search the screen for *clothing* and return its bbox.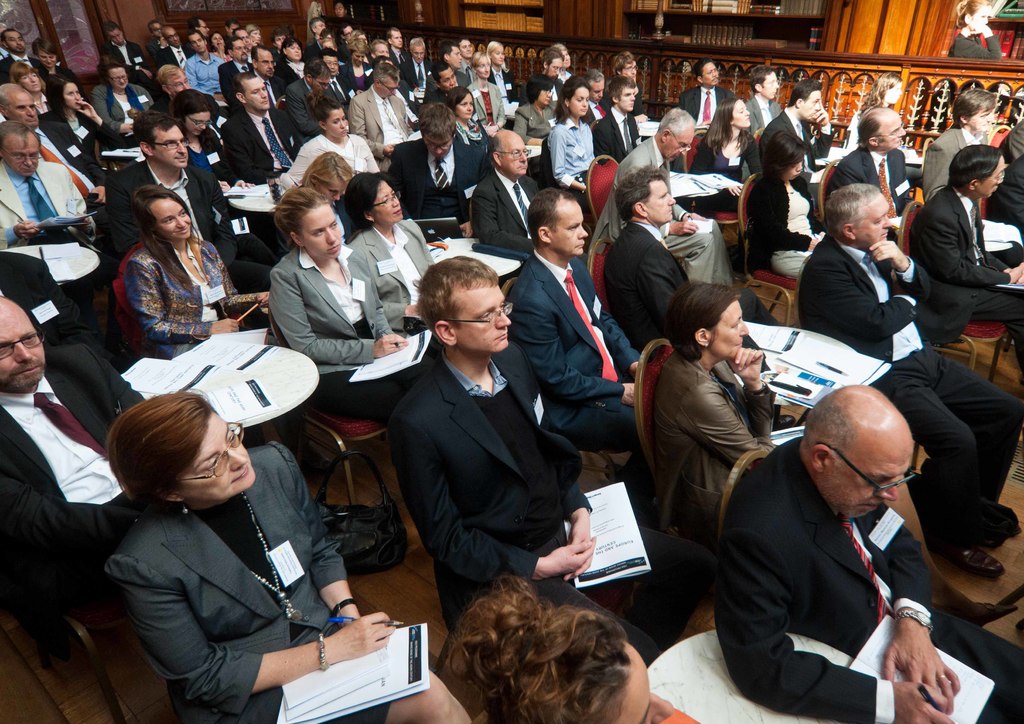
Found: <bbox>346, 220, 447, 335</bbox>.
